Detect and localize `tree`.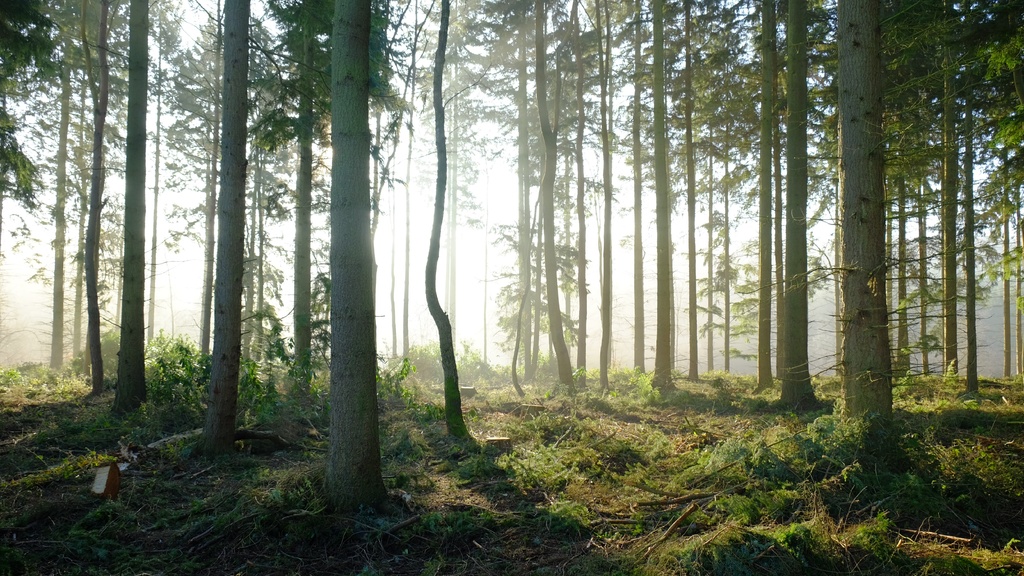
Localized at [0, 0, 67, 371].
